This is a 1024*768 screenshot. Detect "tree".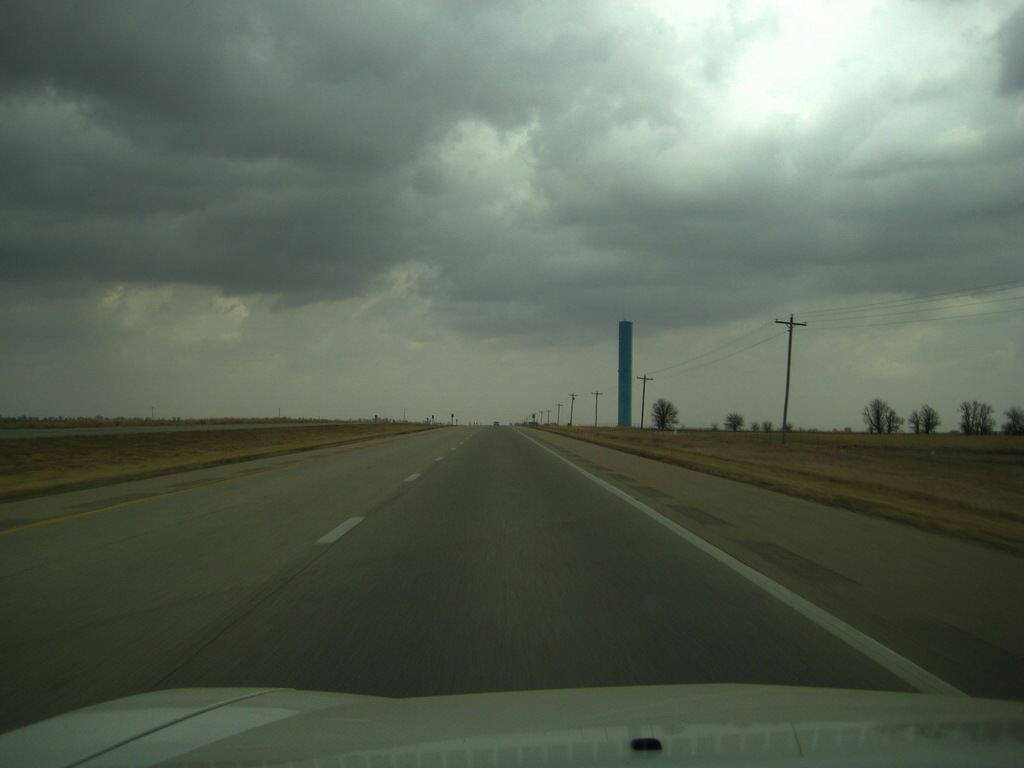
644:397:683:430.
